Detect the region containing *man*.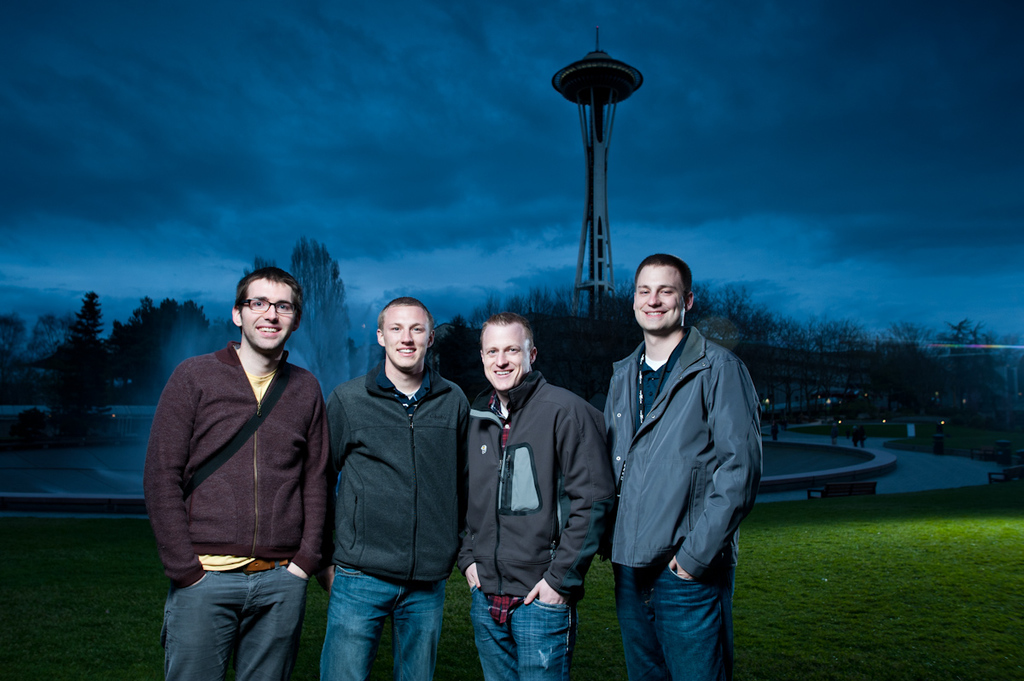
(left=311, top=297, right=473, bottom=680).
